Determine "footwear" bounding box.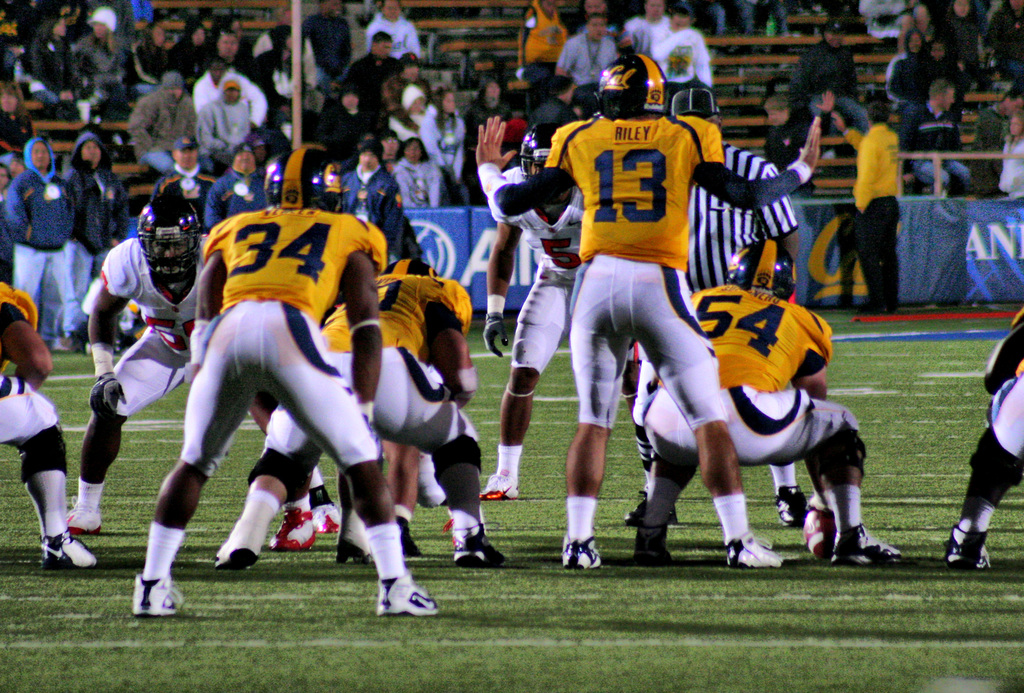
Determined: crop(559, 535, 610, 574).
